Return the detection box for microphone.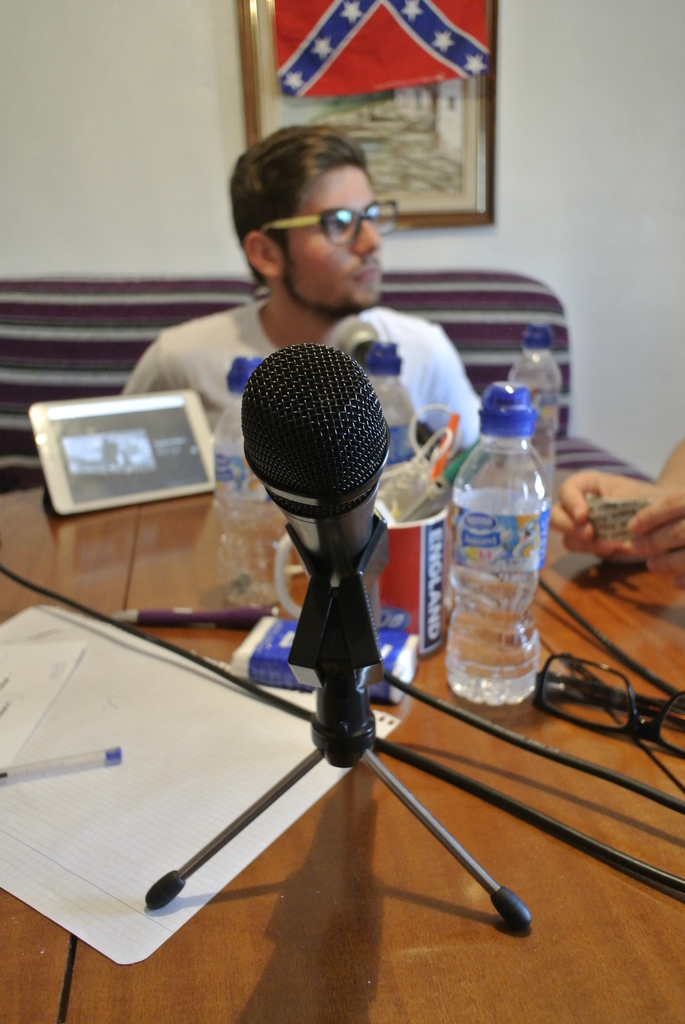
rect(232, 344, 403, 770).
